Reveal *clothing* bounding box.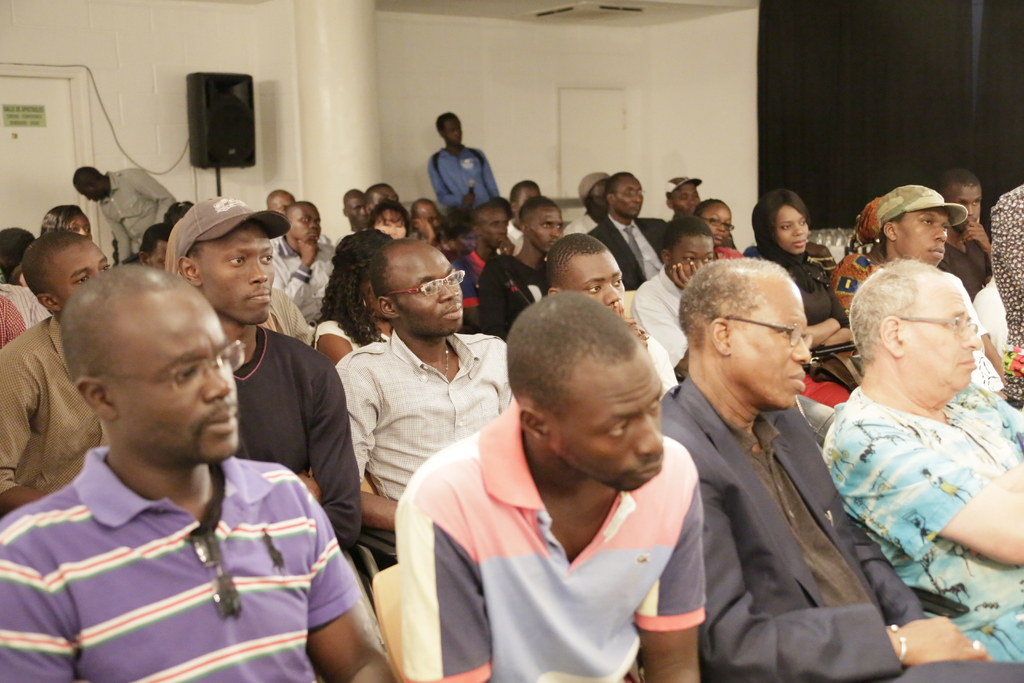
Revealed: <bbox>986, 191, 1023, 413</bbox>.
